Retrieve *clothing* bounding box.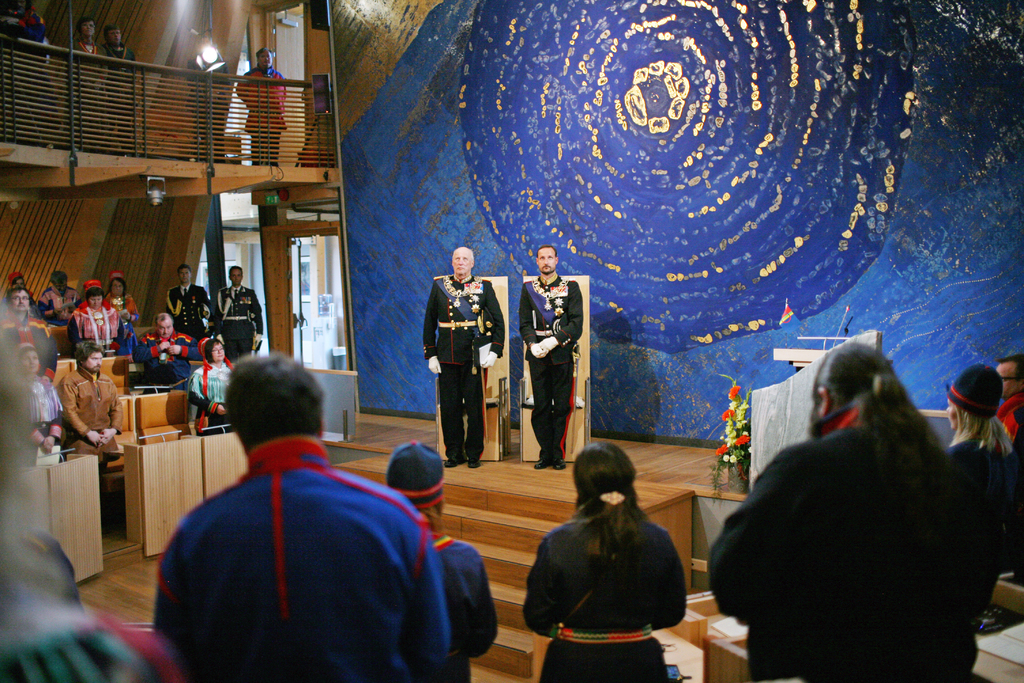
Bounding box: {"left": 188, "top": 358, "right": 240, "bottom": 437}.
